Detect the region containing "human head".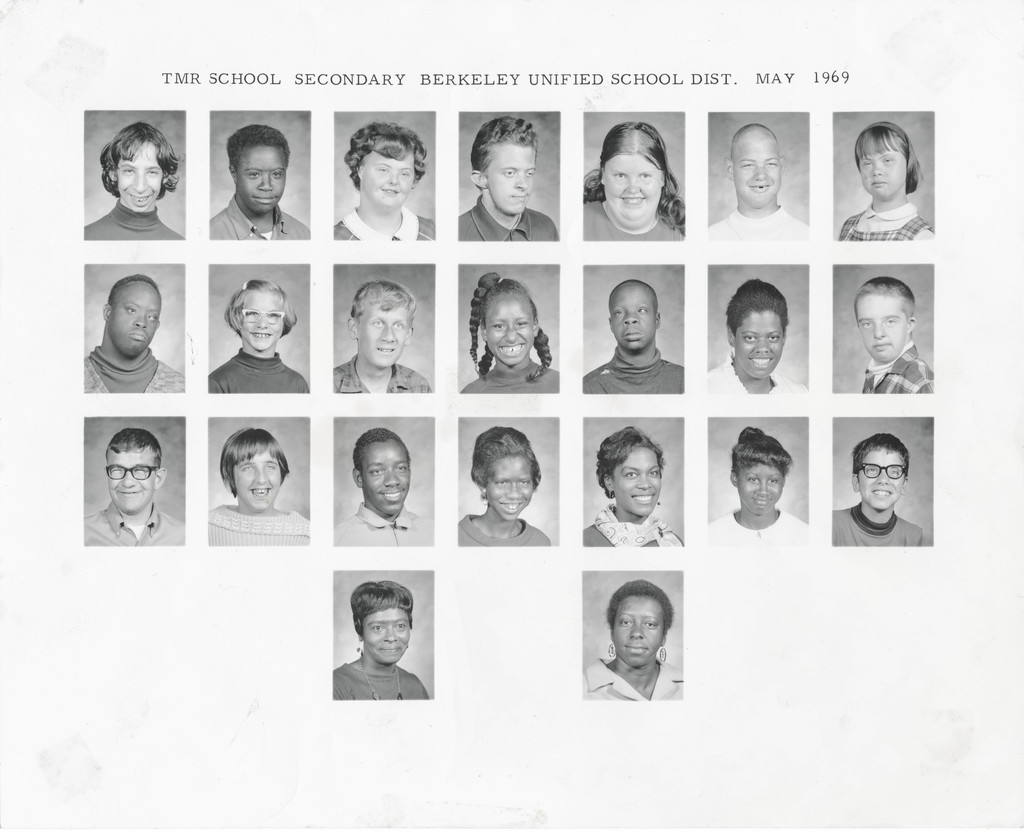
box=[225, 280, 299, 352].
